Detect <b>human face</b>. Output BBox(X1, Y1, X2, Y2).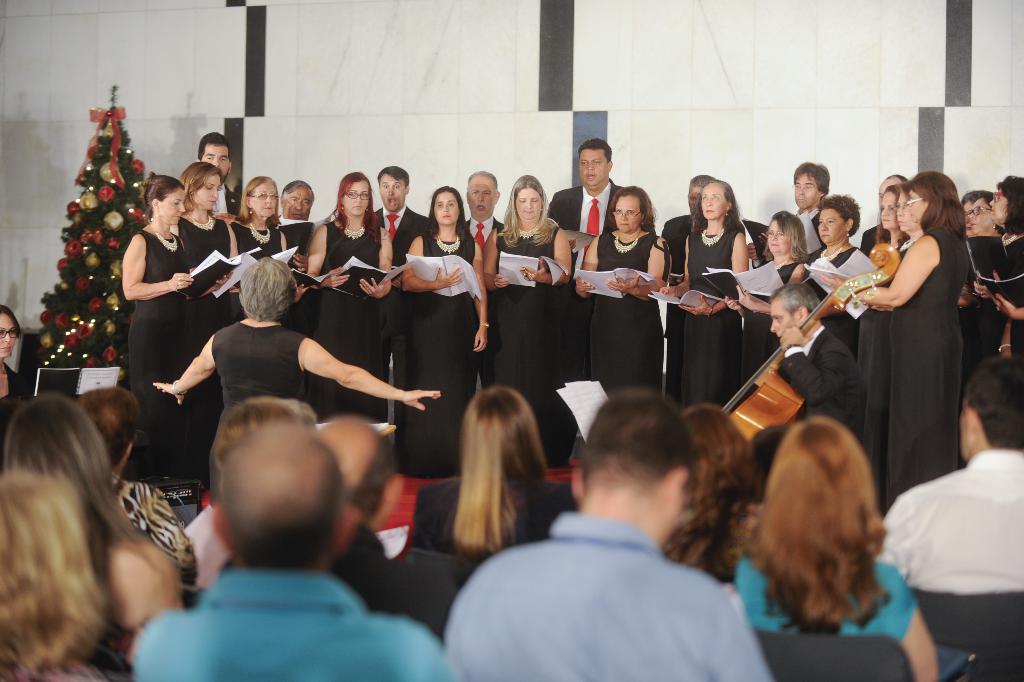
BBox(581, 148, 608, 190).
